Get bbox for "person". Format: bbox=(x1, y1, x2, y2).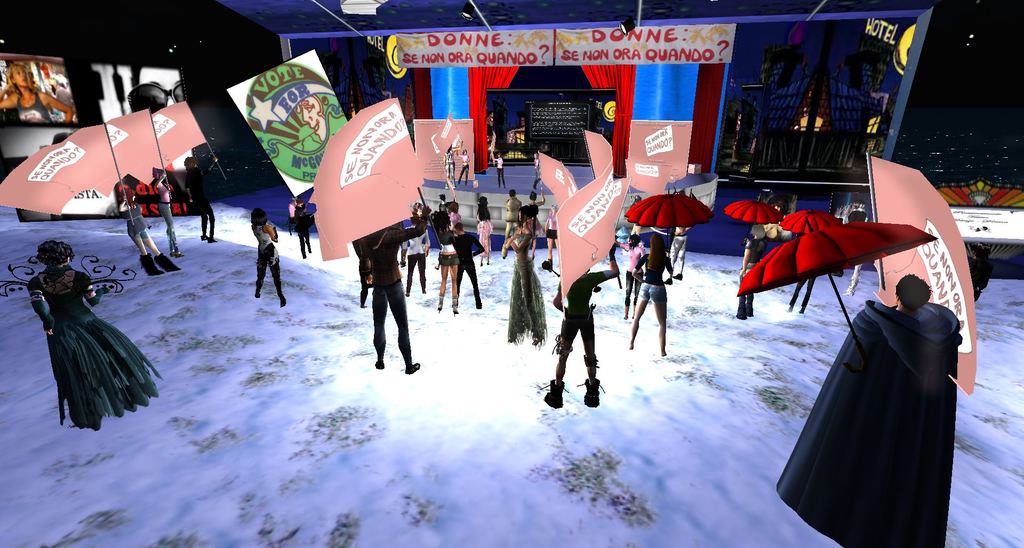
bbox=(491, 154, 509, 188).
